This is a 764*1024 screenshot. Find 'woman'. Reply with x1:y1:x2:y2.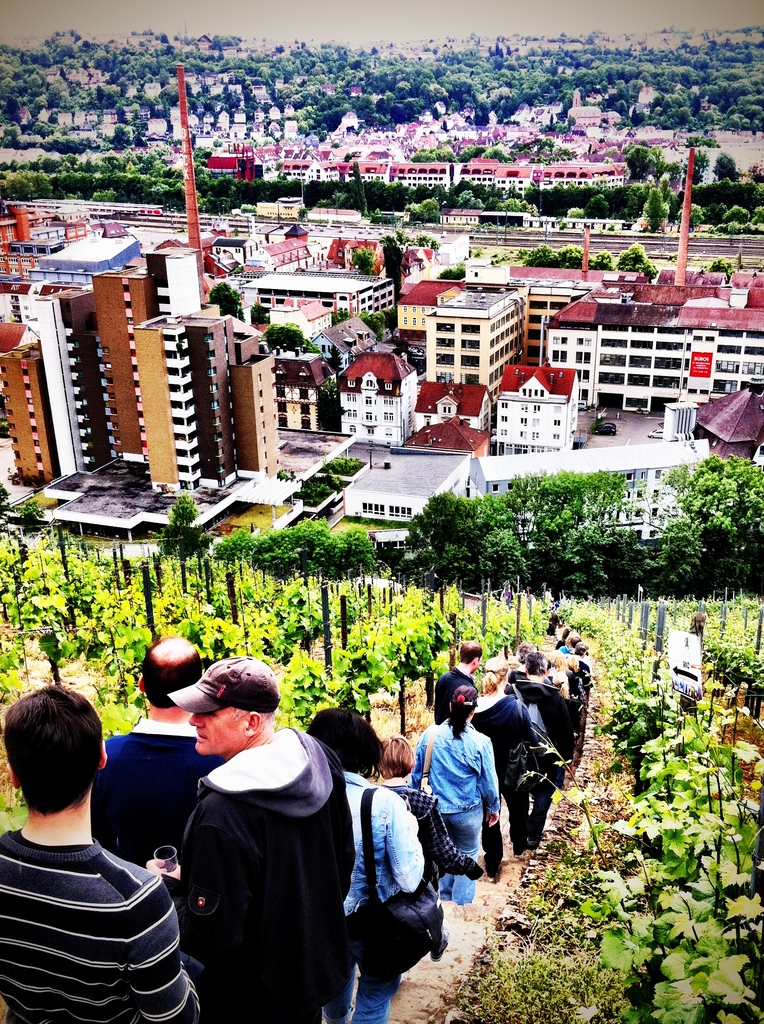
411:679:497:900.
